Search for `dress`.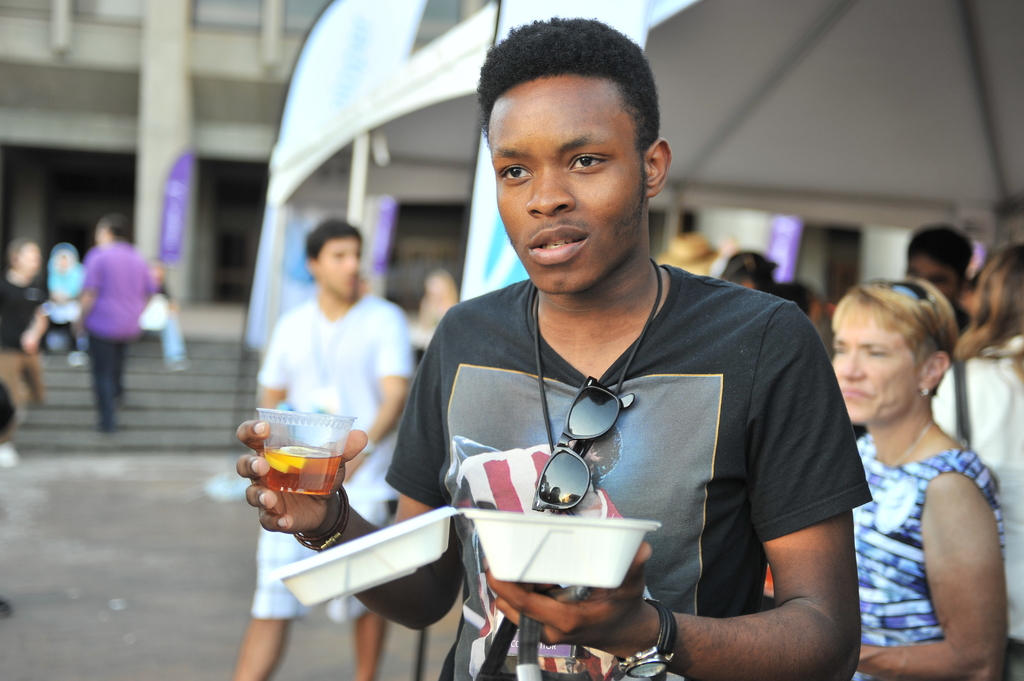
Found at {"left": 854, "top": 433, "right": 1004, "bottom": 680}.
